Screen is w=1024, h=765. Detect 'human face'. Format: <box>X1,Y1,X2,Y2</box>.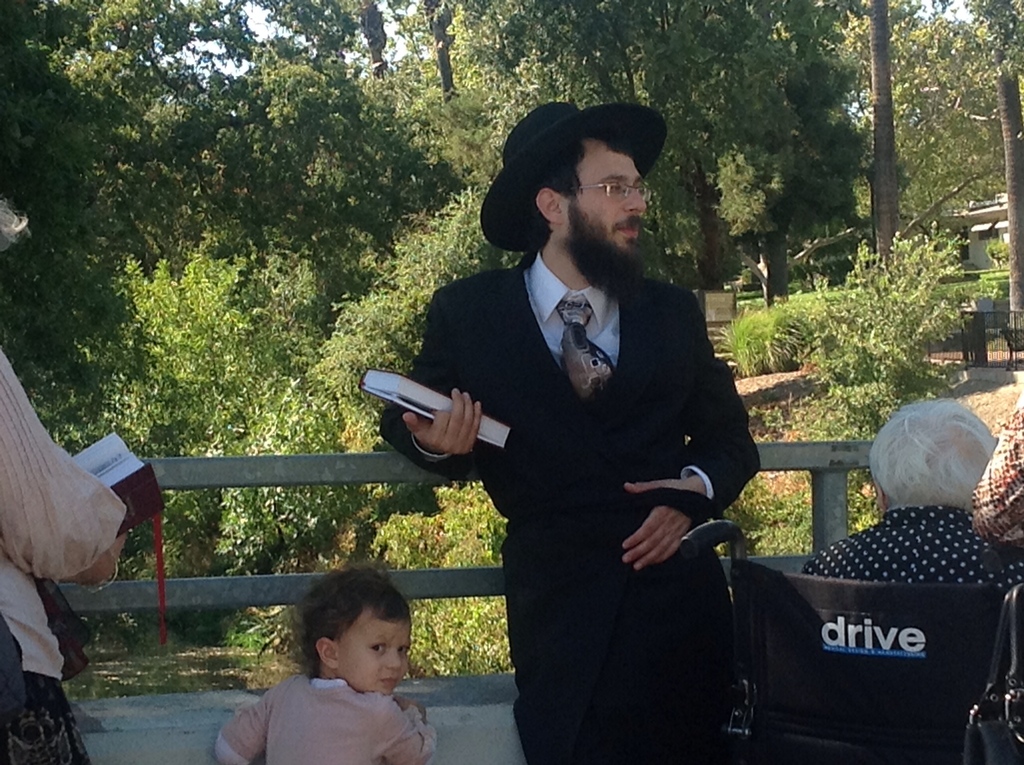
<box>337,600,407,698</box>.
